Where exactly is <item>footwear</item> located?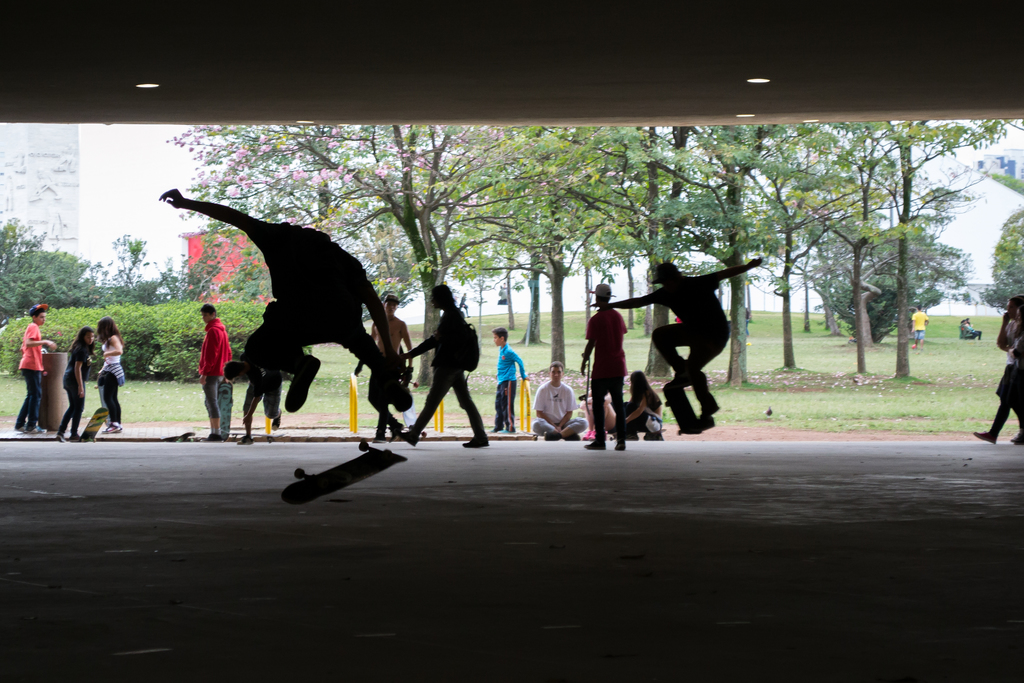
Its bounding box is bbox(390, 429, 420, 448).
